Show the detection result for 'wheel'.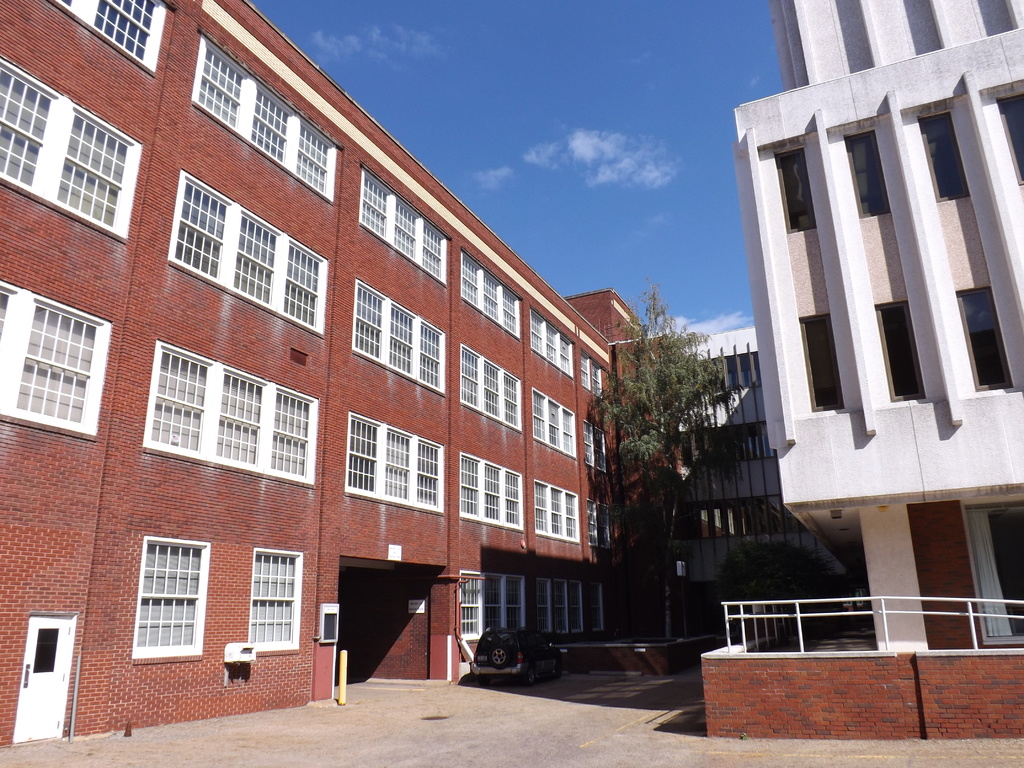
bbox(491, 648, 509, 669).
